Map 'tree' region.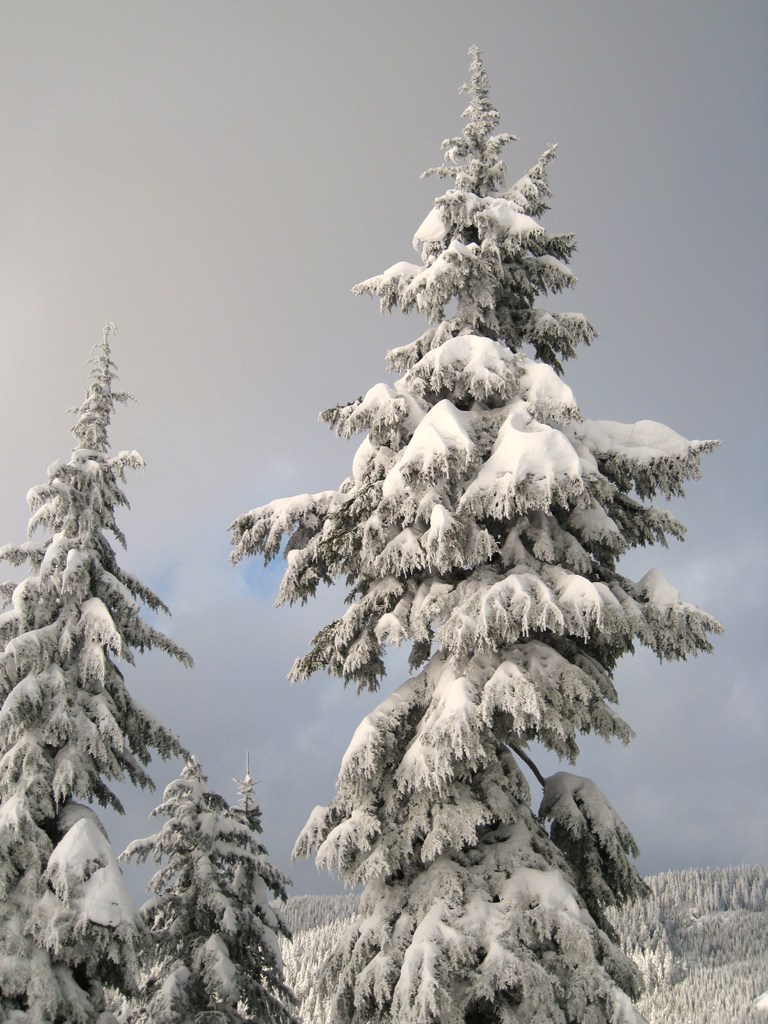
Mapped to l=0, t=317, r=193, b=1023.
